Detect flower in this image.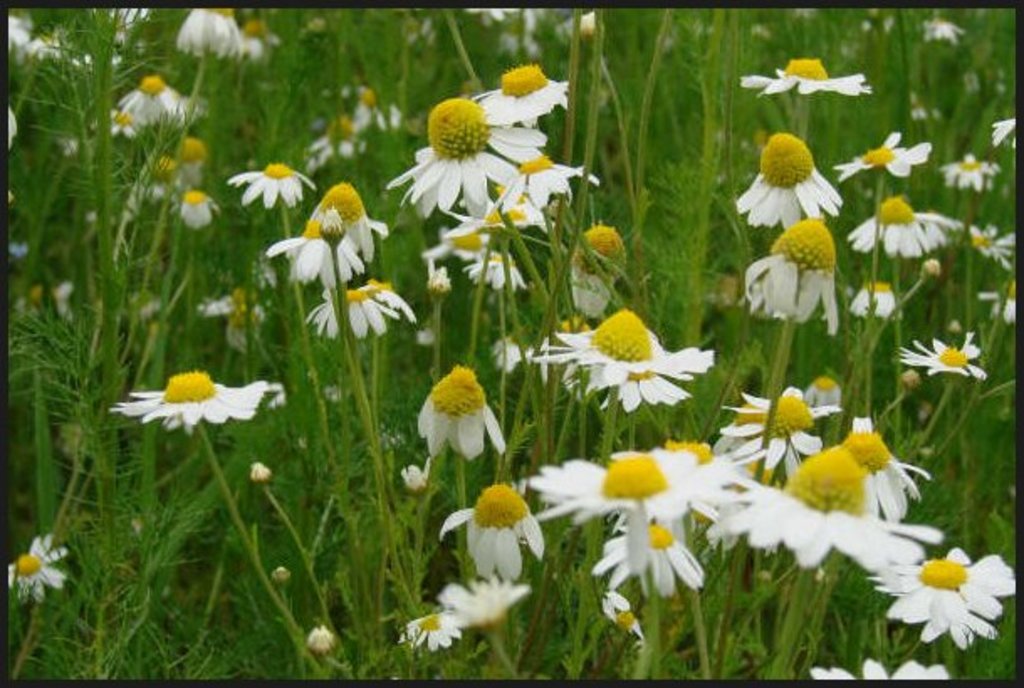
Detection: bbox(111, 79, 195, 129).
